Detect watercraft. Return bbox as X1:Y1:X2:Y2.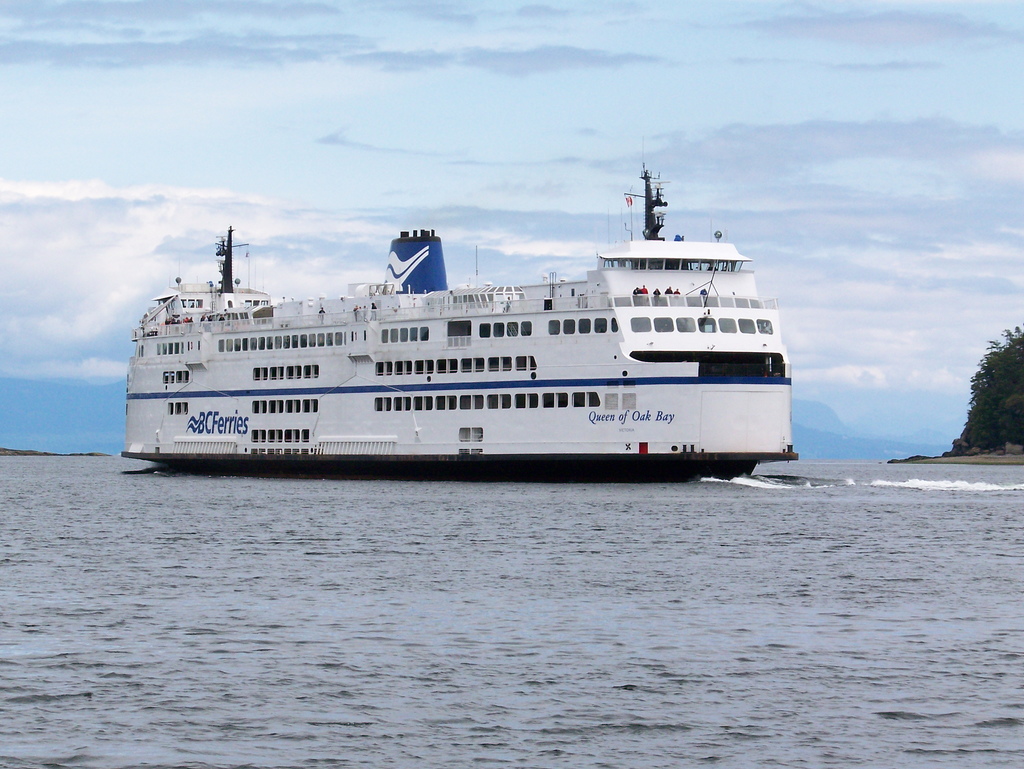
120:173:784:473.
